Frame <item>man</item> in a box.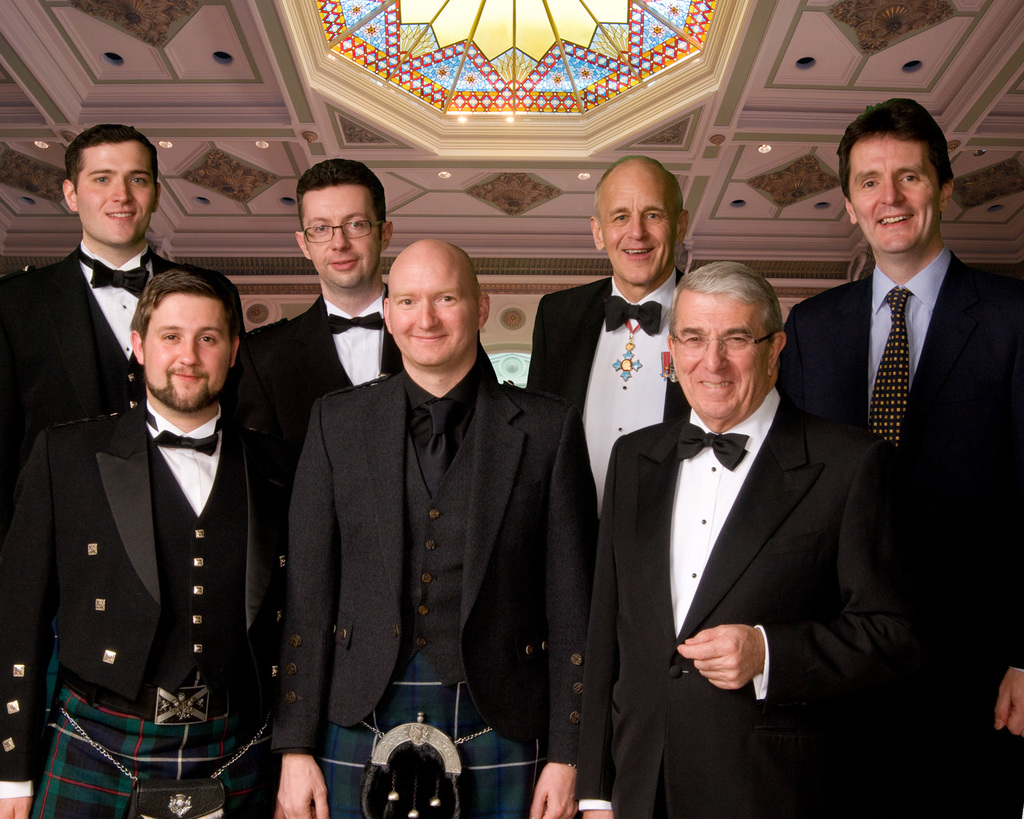
crop(527, 155, 686, 499).
